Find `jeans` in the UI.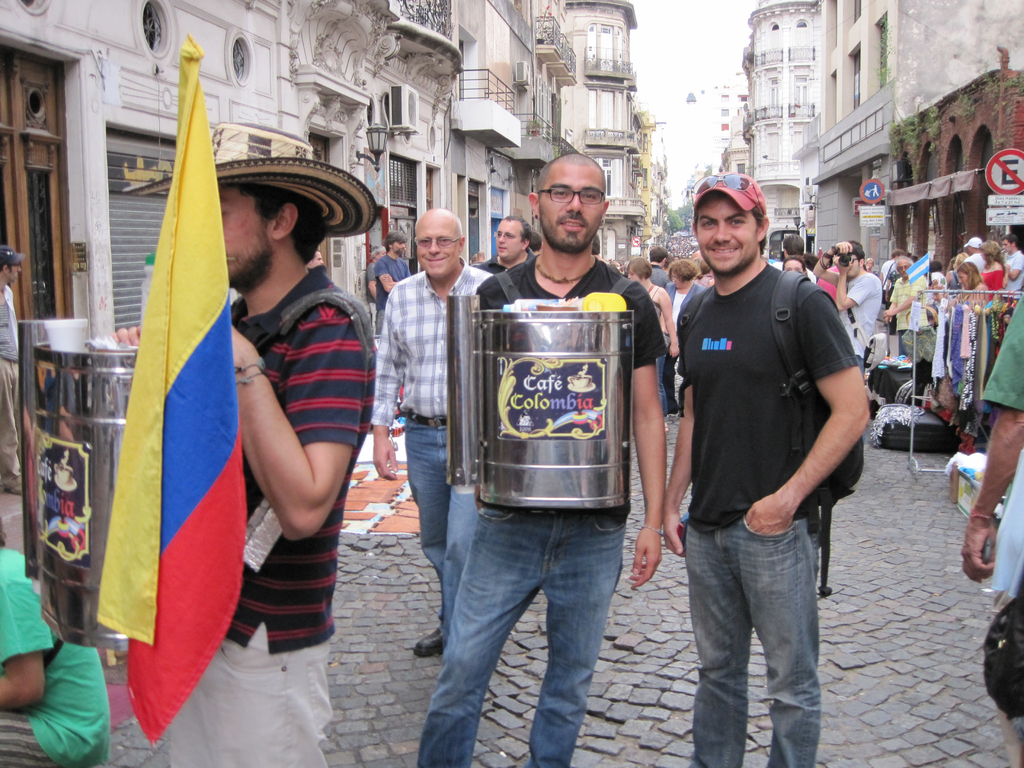
UI element at Rect(673, 511, 831, 761).
